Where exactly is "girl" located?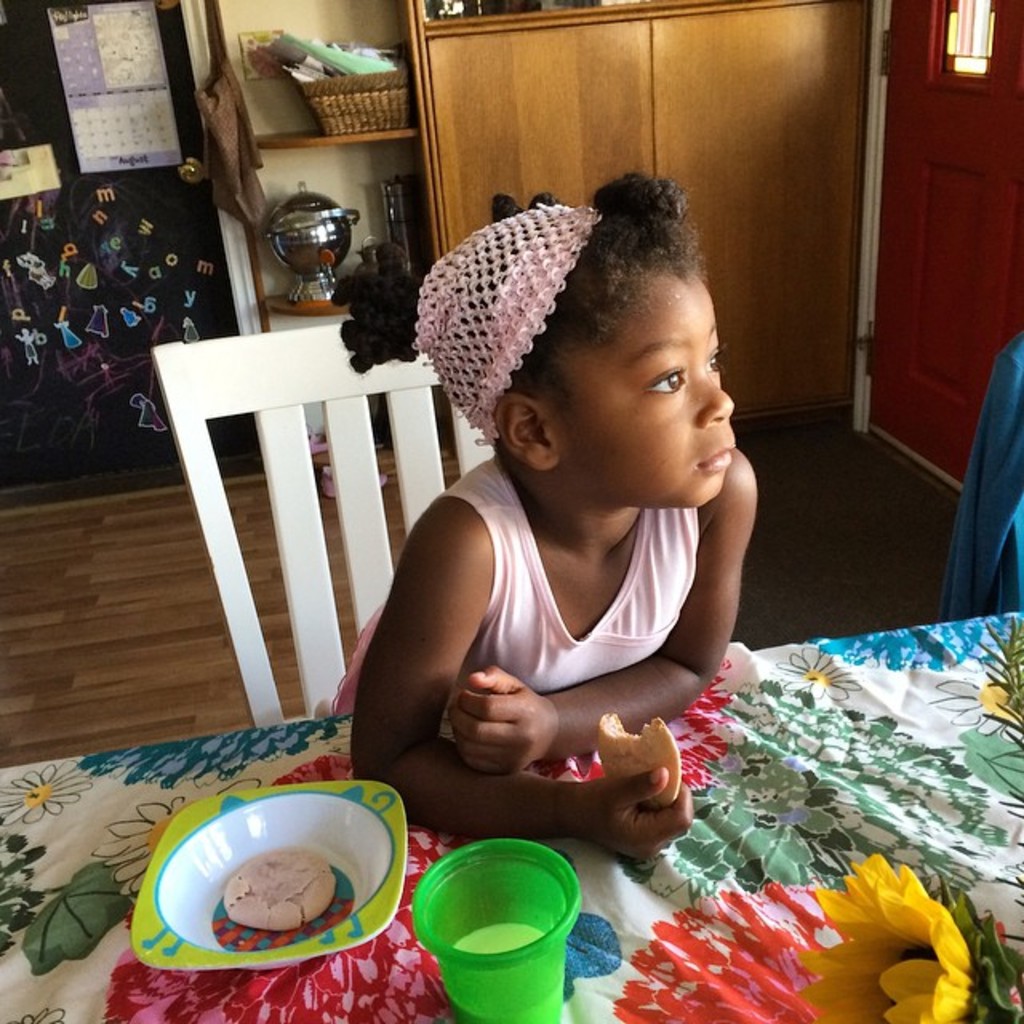
Its bounding box is box(317, 163, 758, 861).
